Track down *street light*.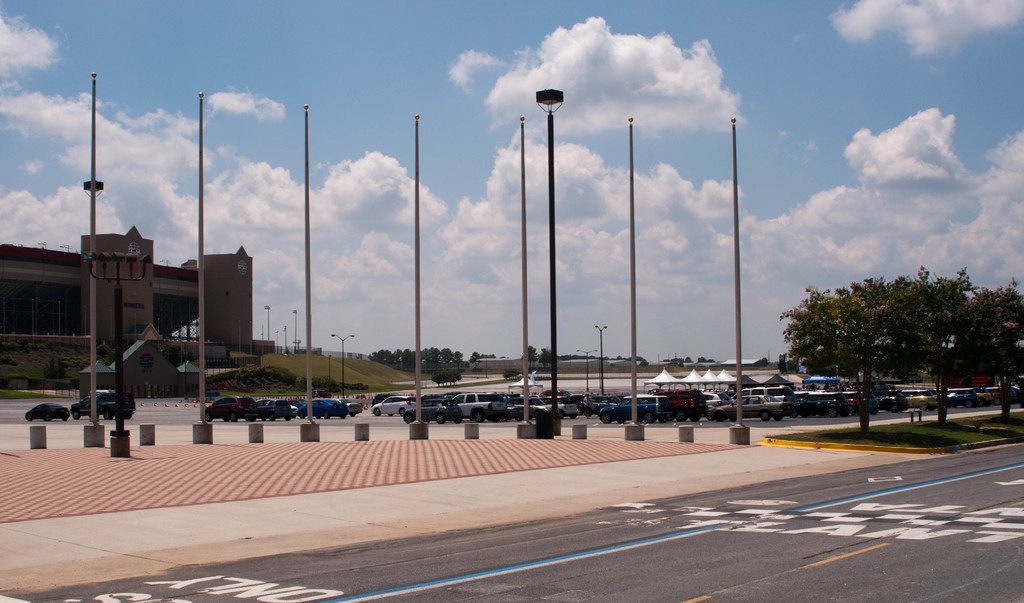
Tracked to 331:333:356:400.
